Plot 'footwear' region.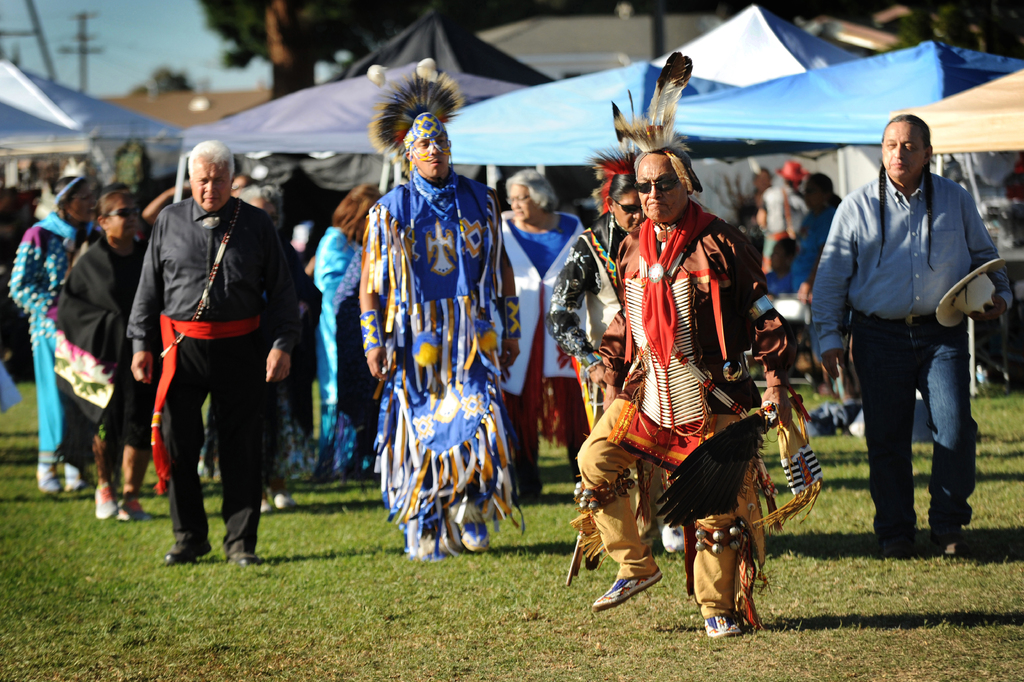
Plotted at crop(163, 548, 211, 563).
